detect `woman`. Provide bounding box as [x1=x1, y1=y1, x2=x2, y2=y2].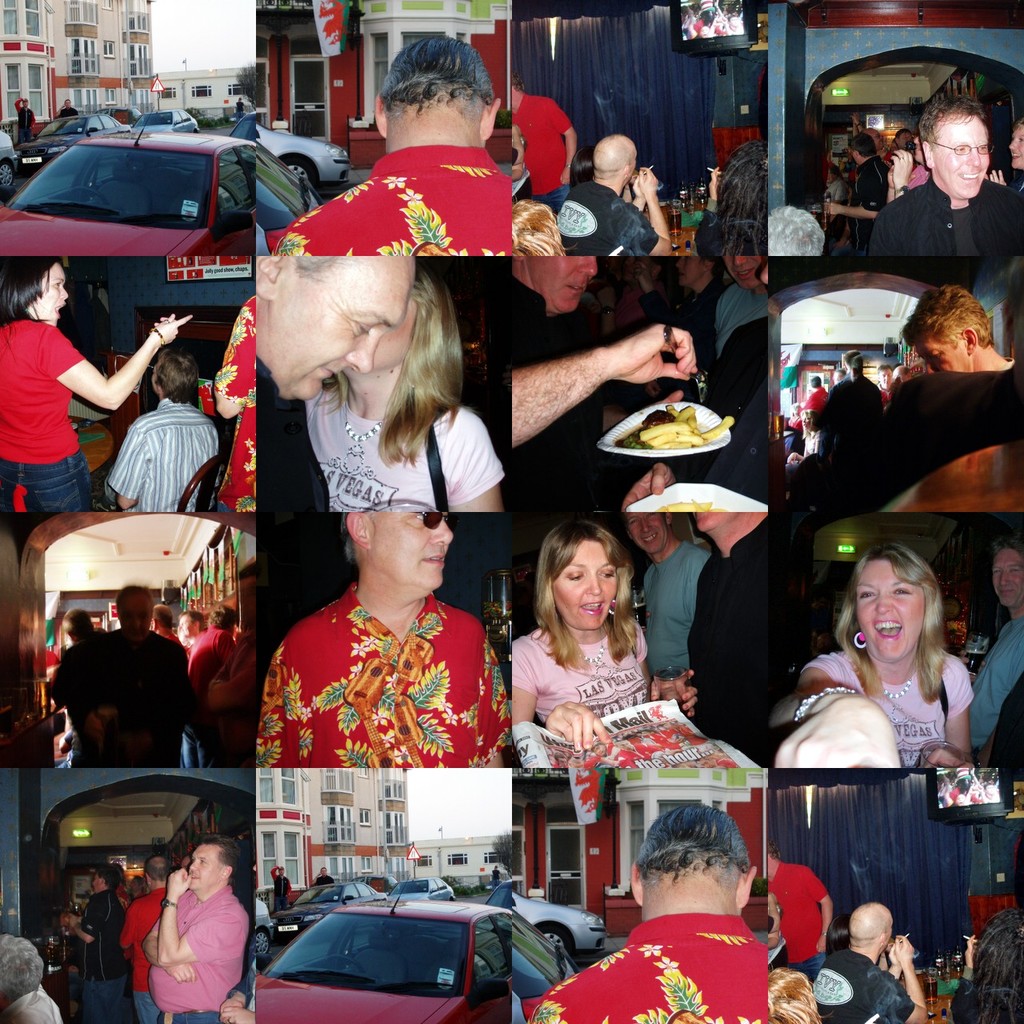
[x1=785, y1=538, x2=998, y2=836].
